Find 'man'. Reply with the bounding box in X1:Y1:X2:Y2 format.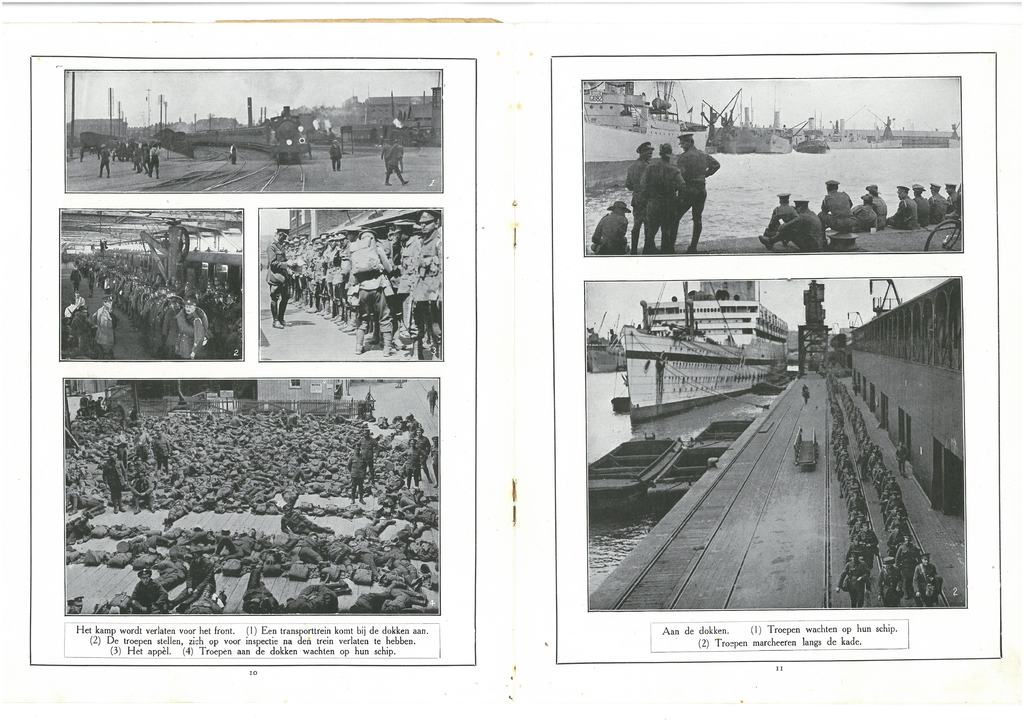
264:223:303:337.
